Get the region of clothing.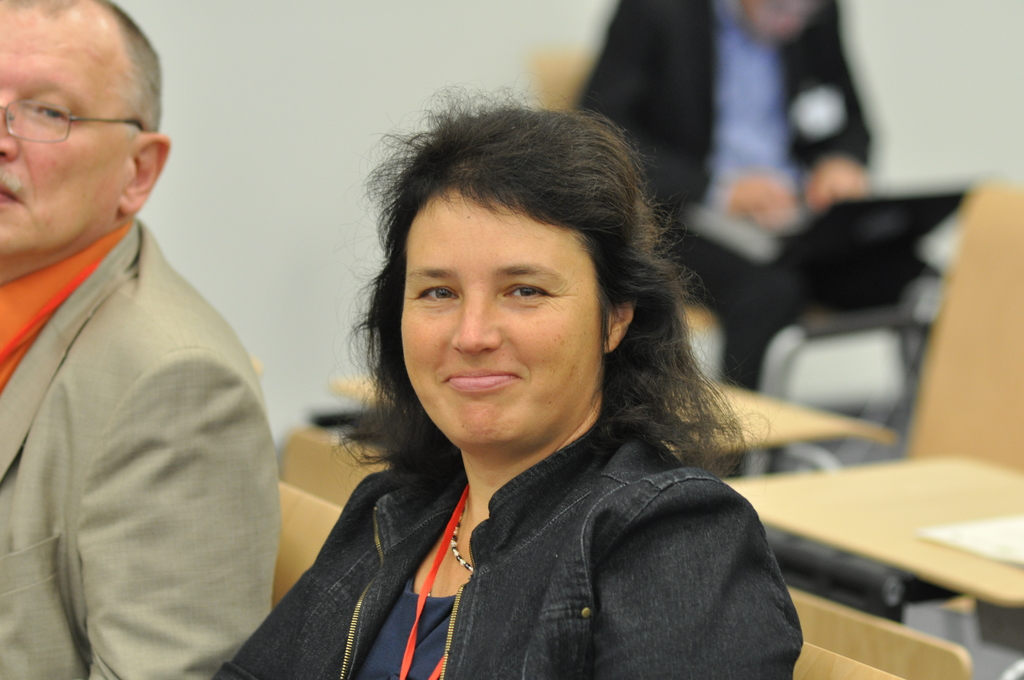
214 403 792 679.
